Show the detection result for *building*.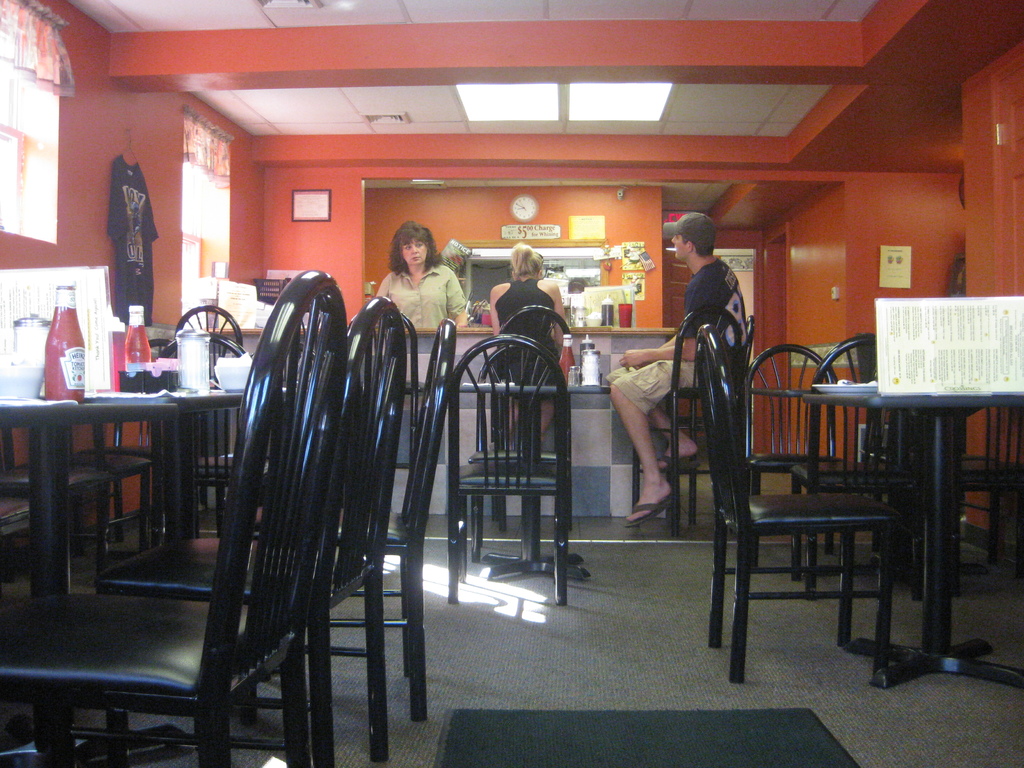
x1=0, y1=0, x2=1023, y2=767.
